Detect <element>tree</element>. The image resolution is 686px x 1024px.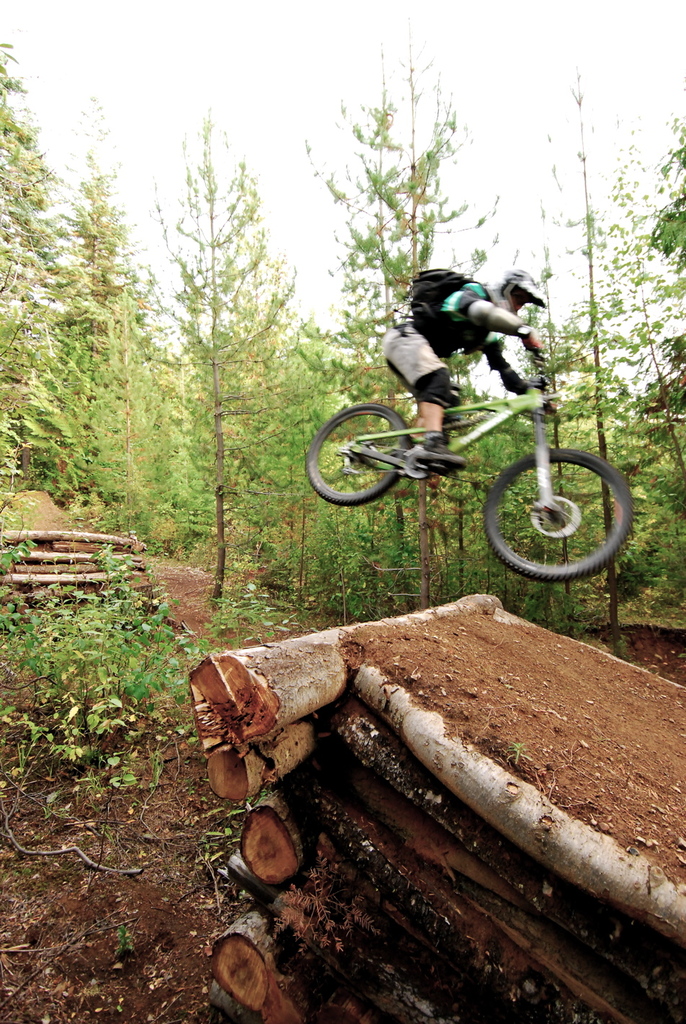
bbox=(123, 99, 311, 552).
